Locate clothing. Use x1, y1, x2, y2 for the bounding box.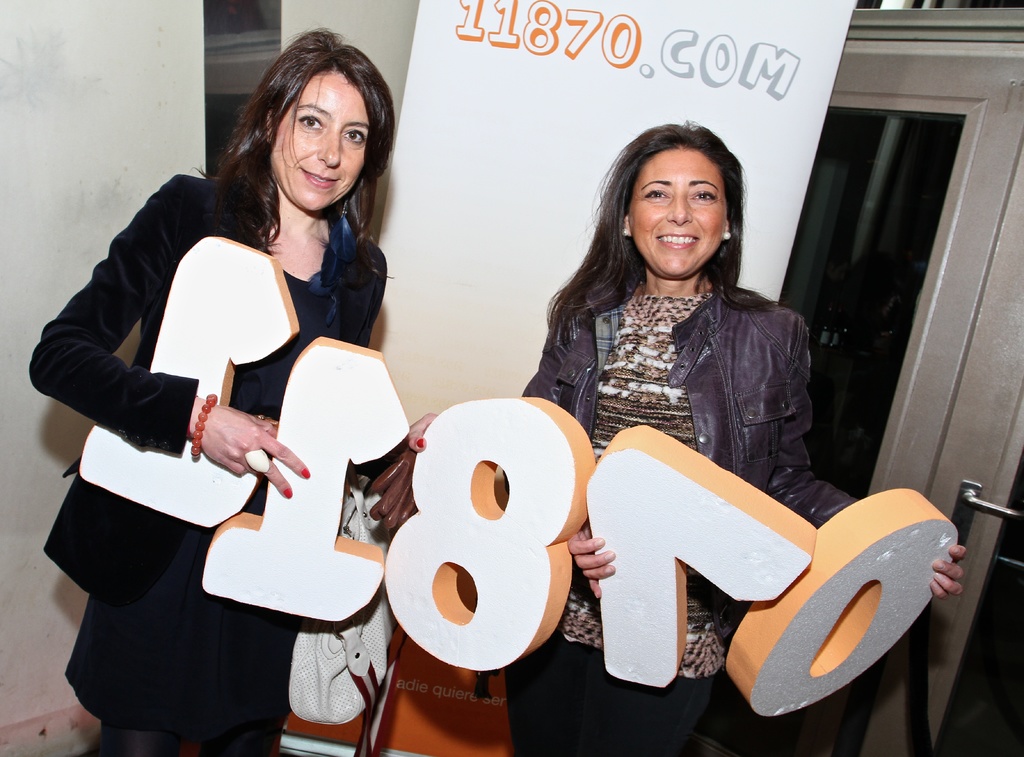
0, 143, 484, 756.
